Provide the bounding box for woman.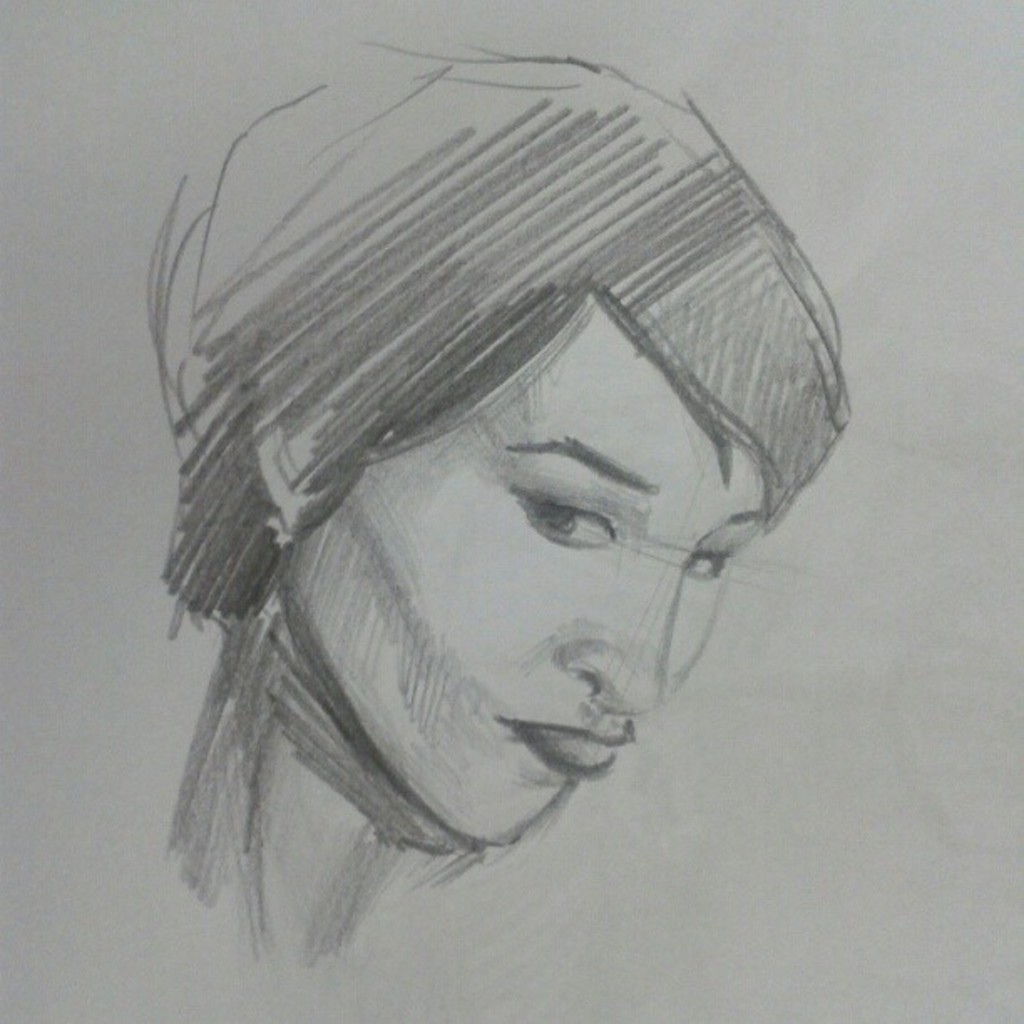
box=[144, 44, 855, 965].
